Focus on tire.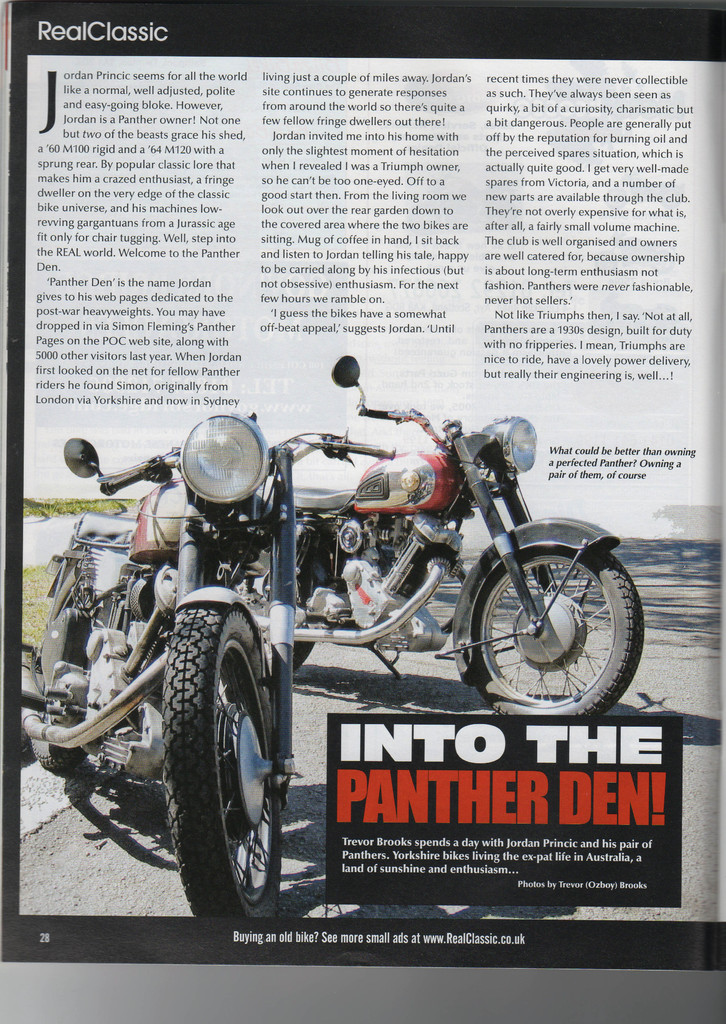
Focused at <bbox>461, 536, 650, 724</bbox>.
